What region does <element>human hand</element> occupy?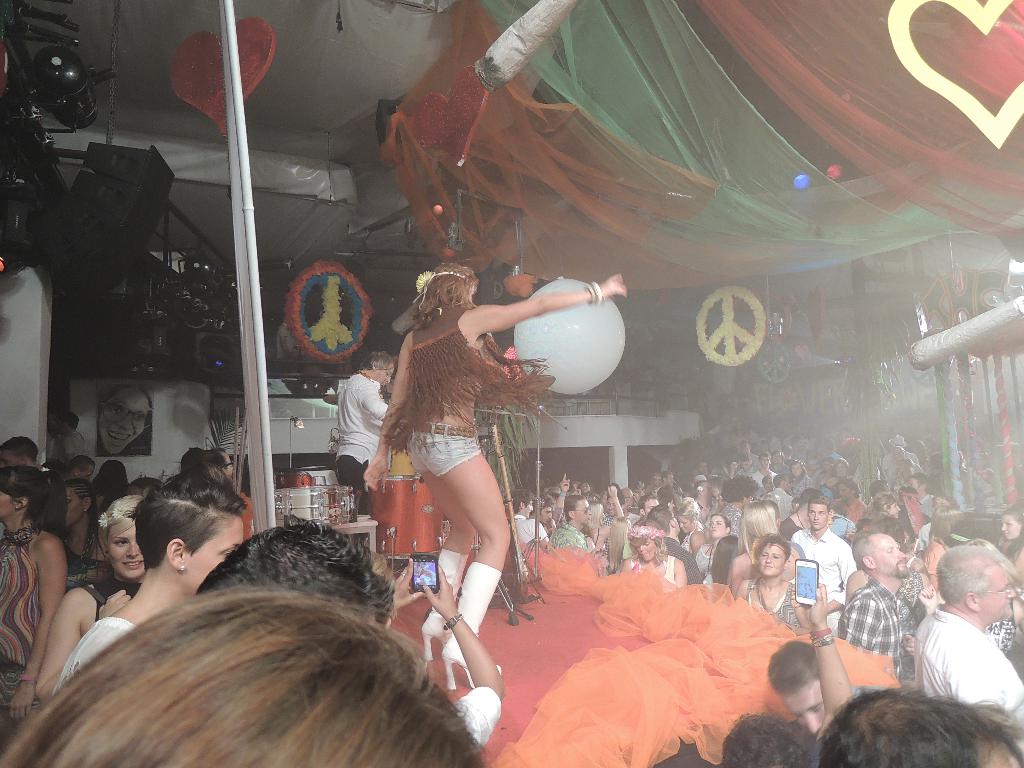
96/586/134/621.
